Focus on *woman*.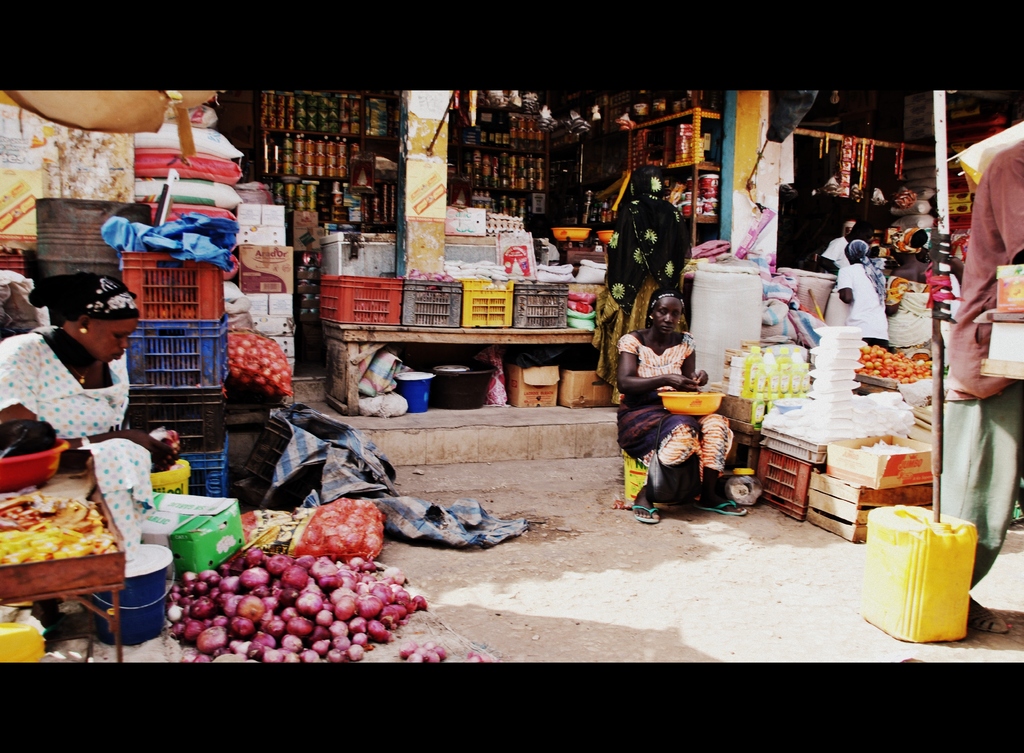
Focused at l=620, t=285, r=733, b=519.
